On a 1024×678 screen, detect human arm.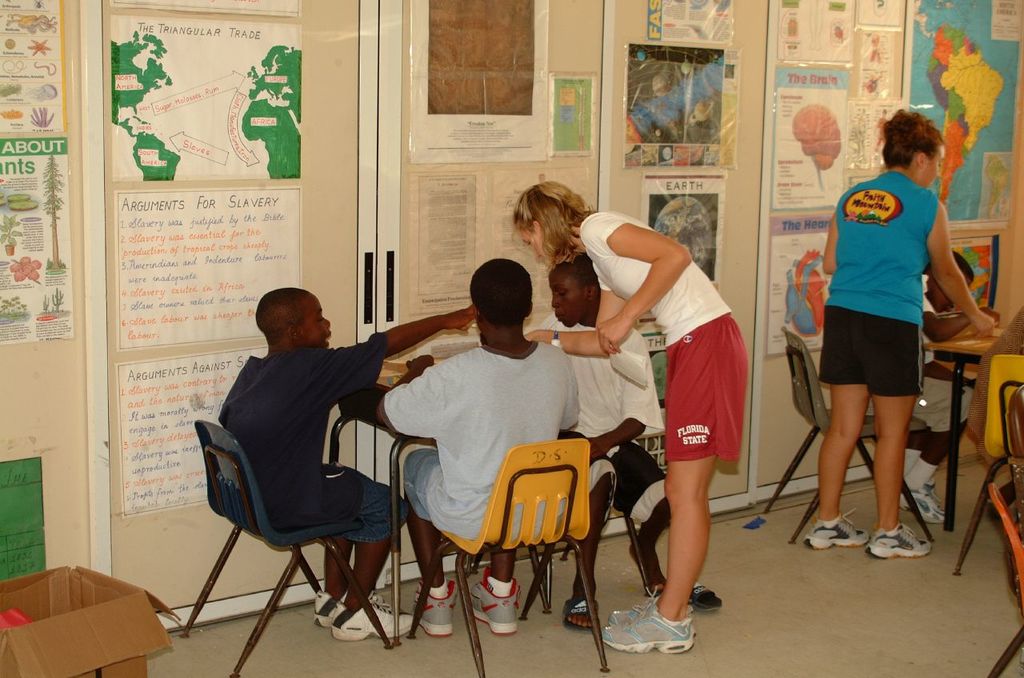
<box>373,376,438,441</box>.
